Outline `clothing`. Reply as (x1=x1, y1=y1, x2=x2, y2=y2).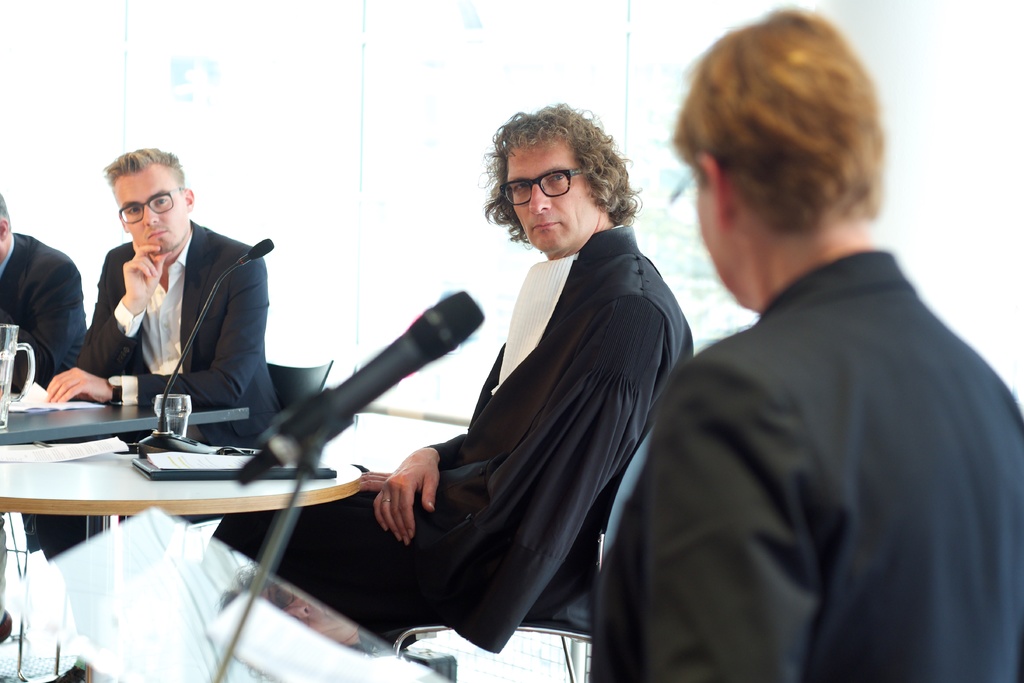
(x1=85, y1=219, x2=273, y2=441).
